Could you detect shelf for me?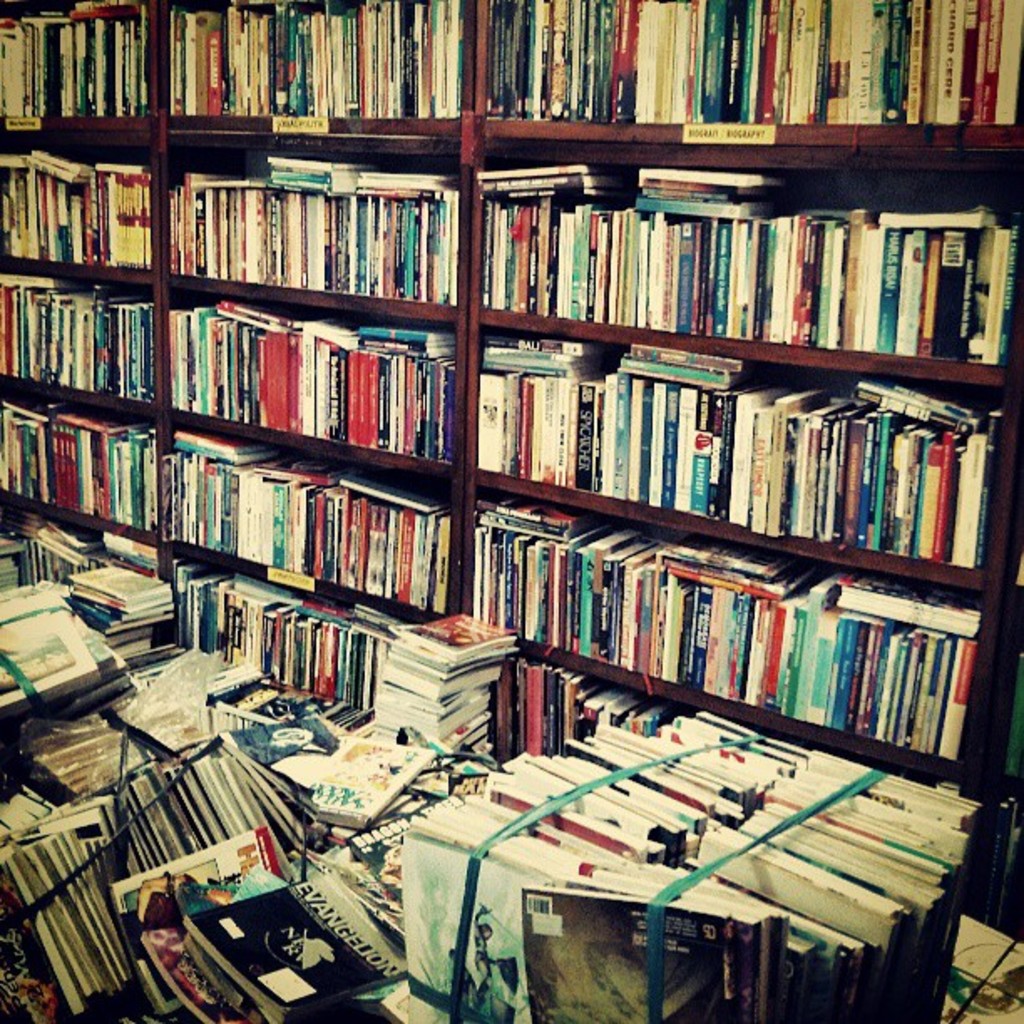
Detection result: l=0, t=0, r=1022, b=785.
